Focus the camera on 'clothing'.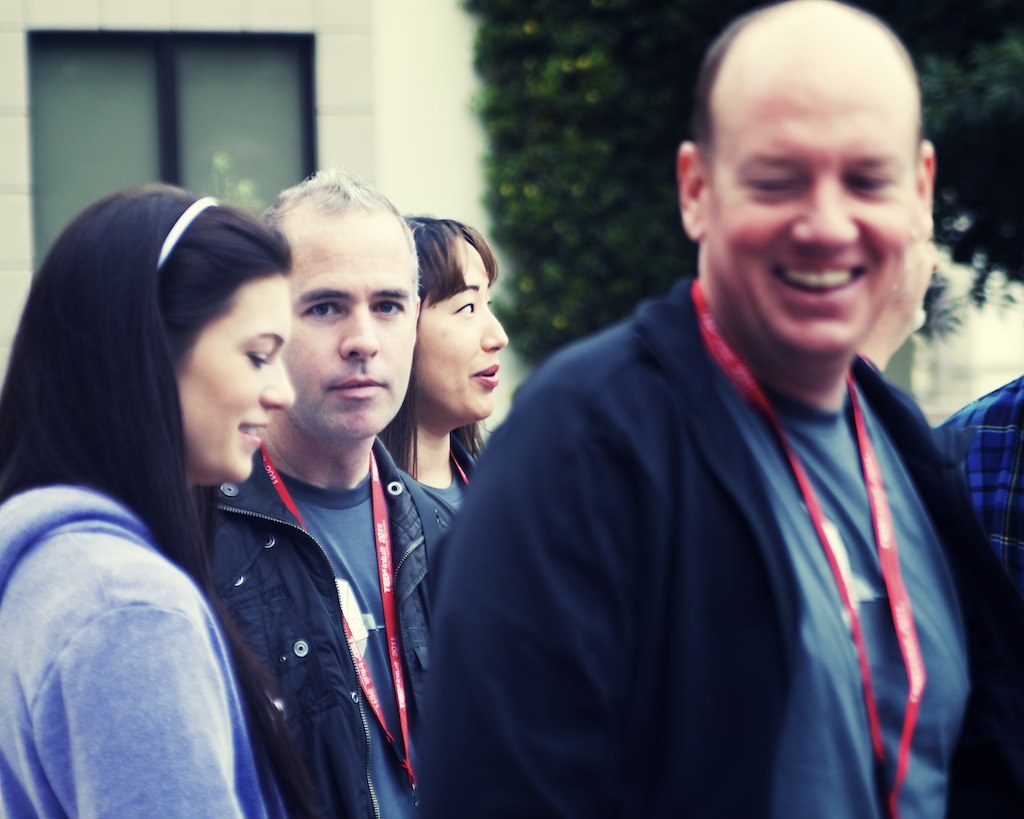
Focus region: (x1=449, y1=217, x2=985, y2=818).
